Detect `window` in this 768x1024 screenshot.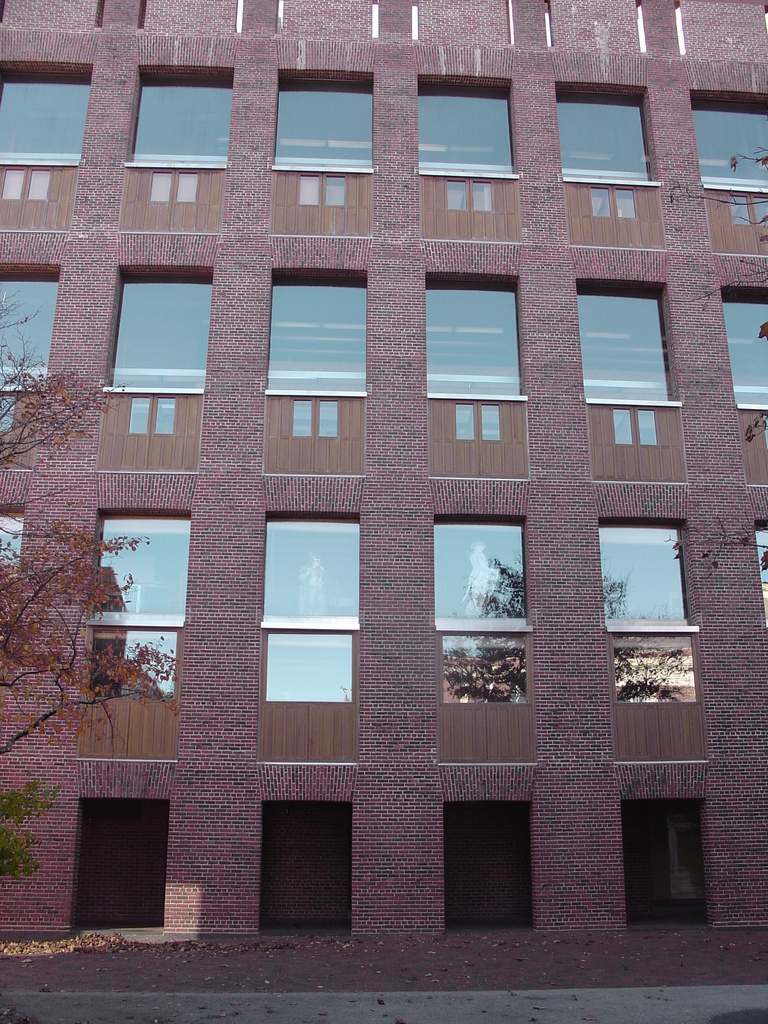
Detection: <bbox>0, 263, 54, 382</bbox>.
